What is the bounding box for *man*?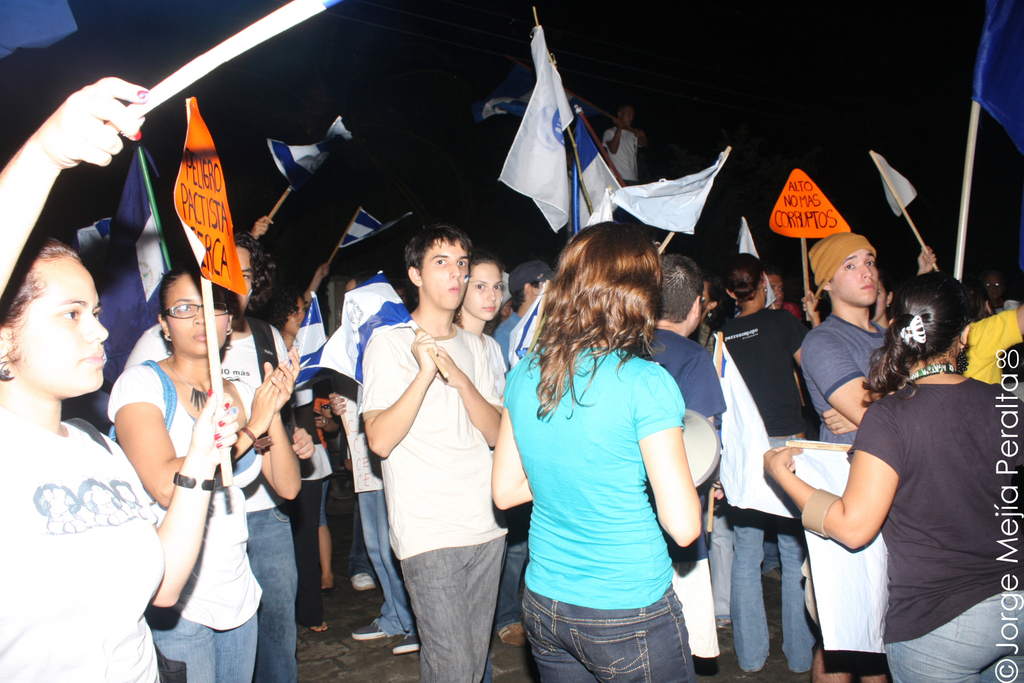
638 252 724 658.
